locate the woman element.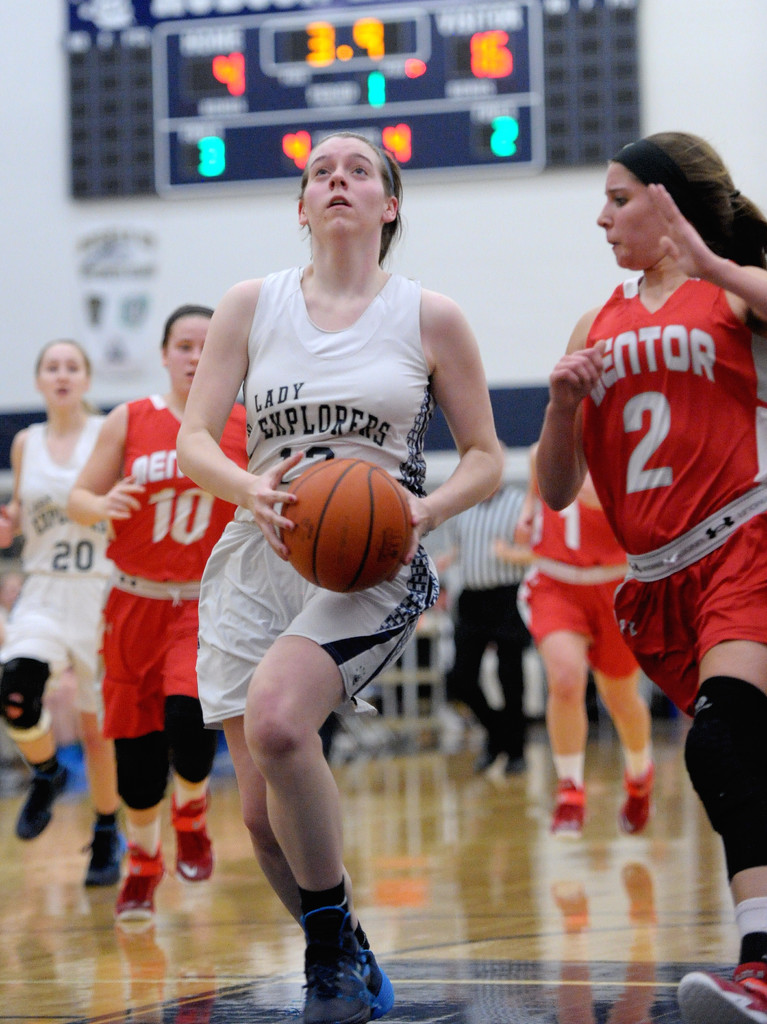
Element bbox: 61 301 246 922.
